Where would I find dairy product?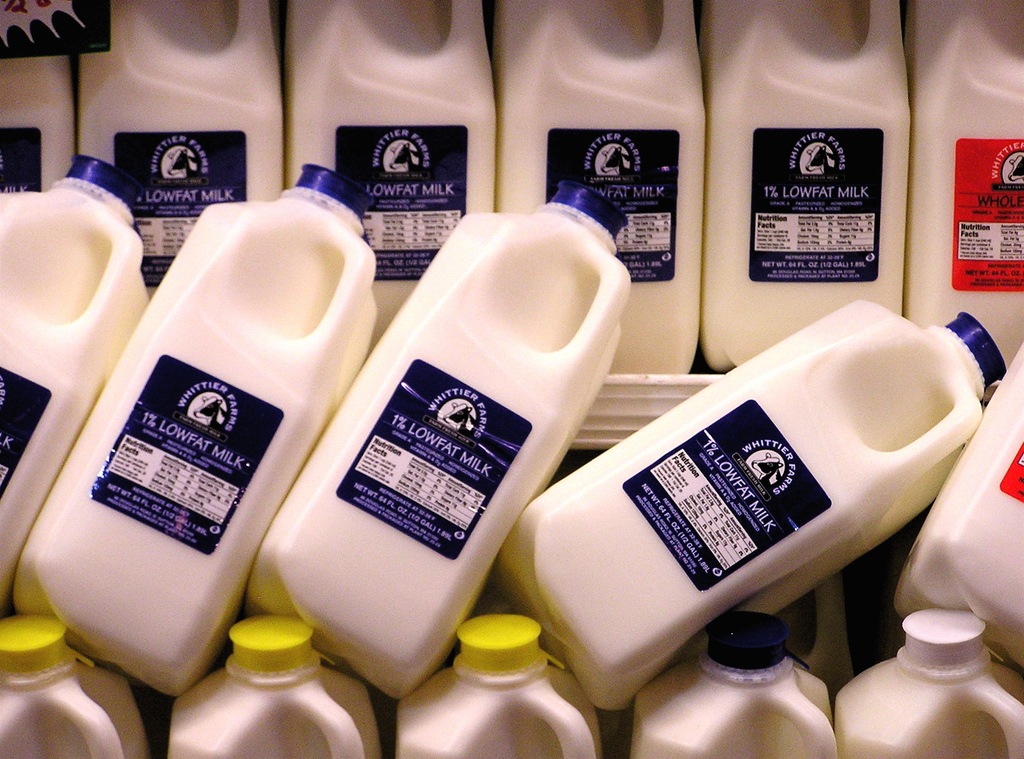
At [x1=246, y1=208, x2=637, y2=685].
